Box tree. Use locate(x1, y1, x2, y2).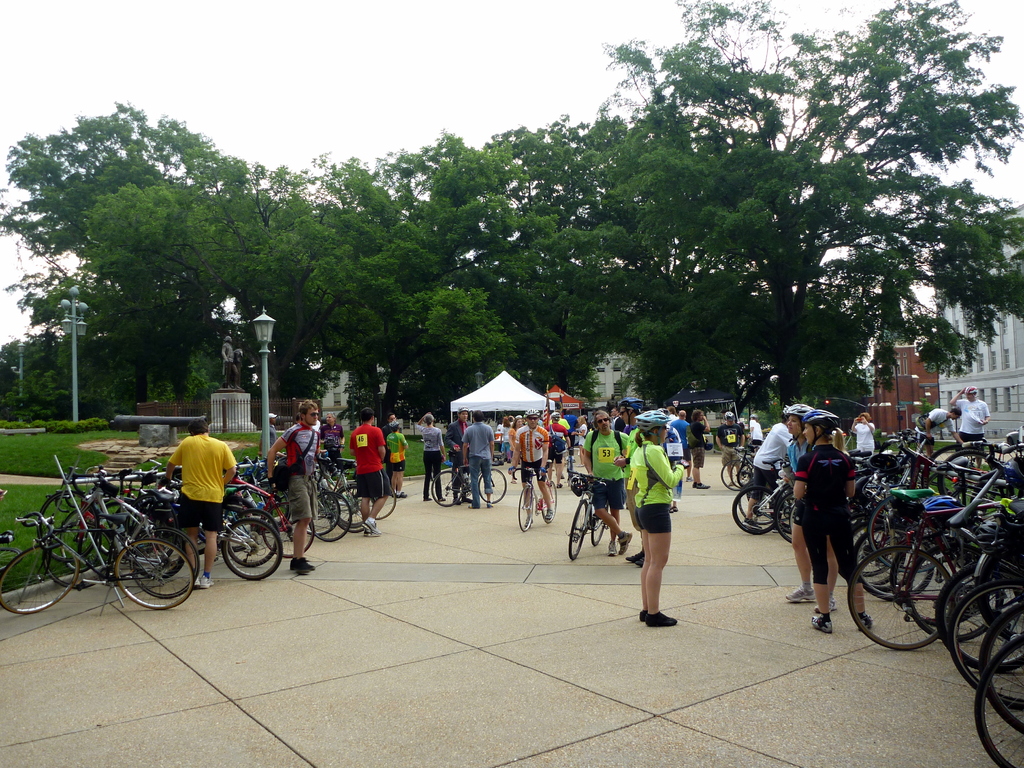
locate(533, 41, 1000, 452).
